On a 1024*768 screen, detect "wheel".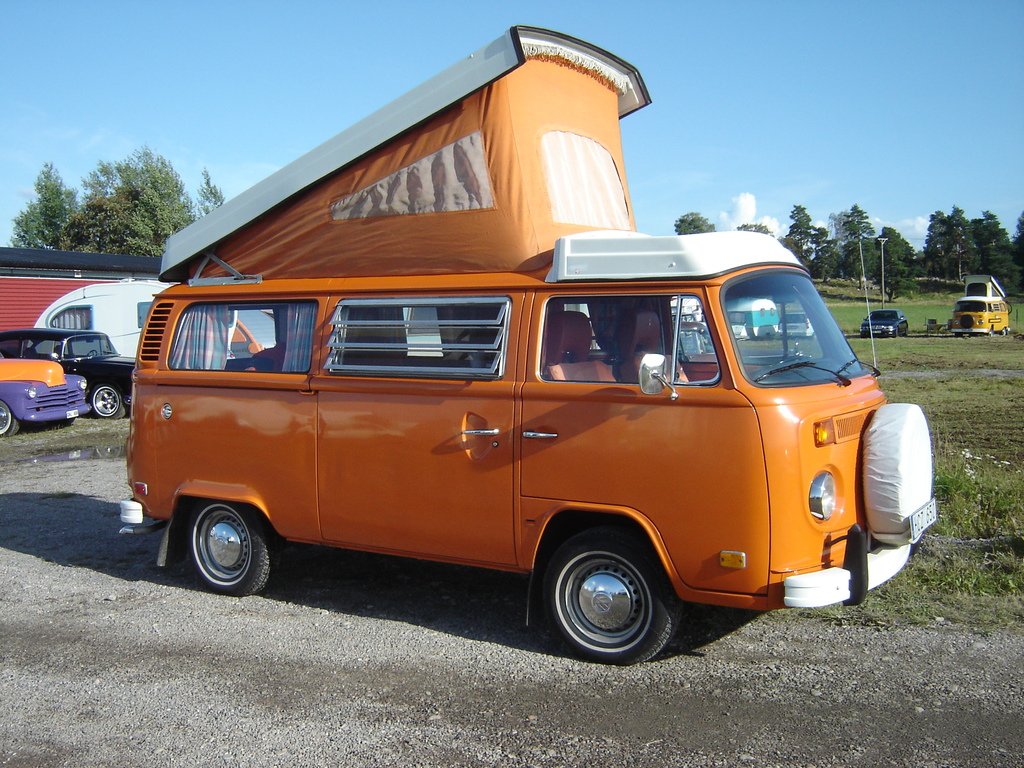
detection(1001, 328, 1007, 334).
